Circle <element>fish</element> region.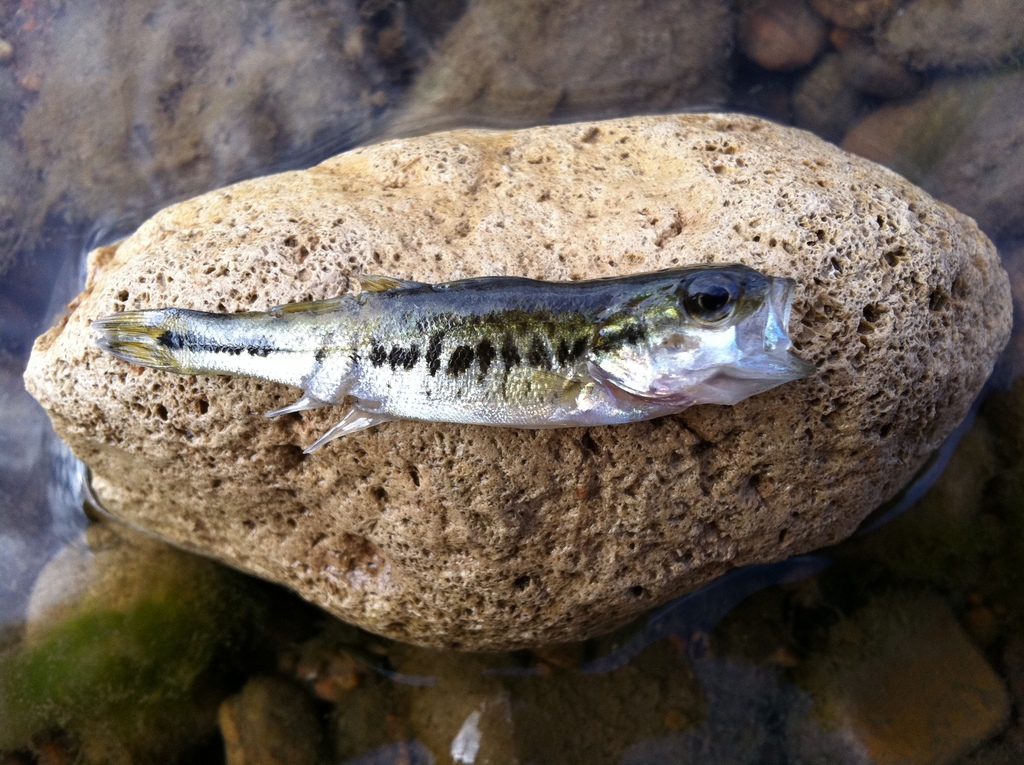
Region: <box>94,255,813,452</box>.
